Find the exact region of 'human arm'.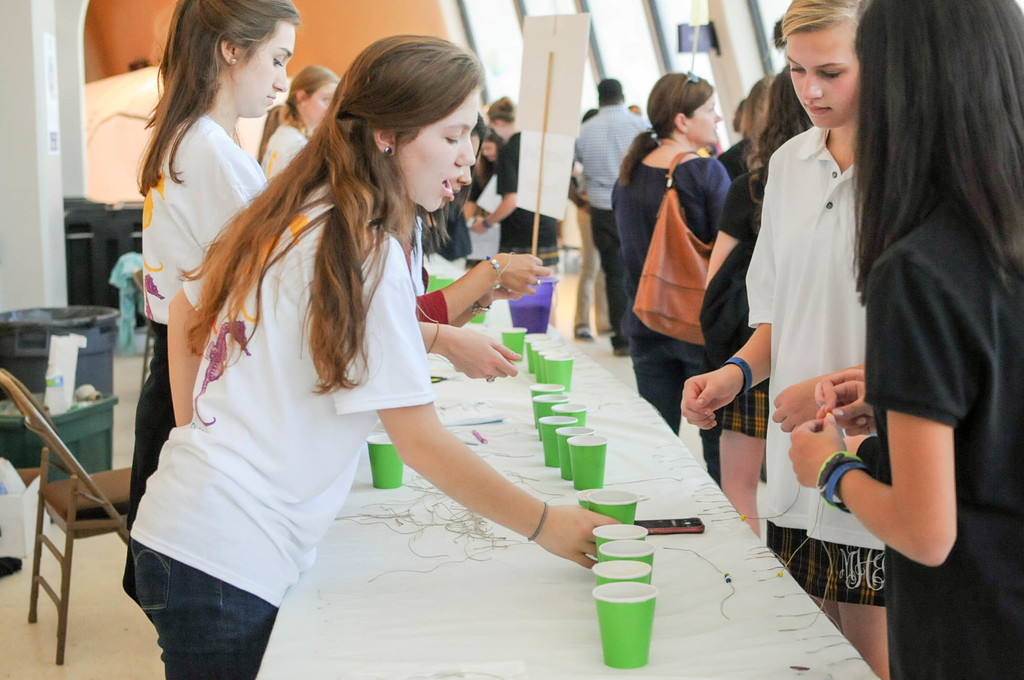
Exact region: box=[460, 137, 516, 234].
